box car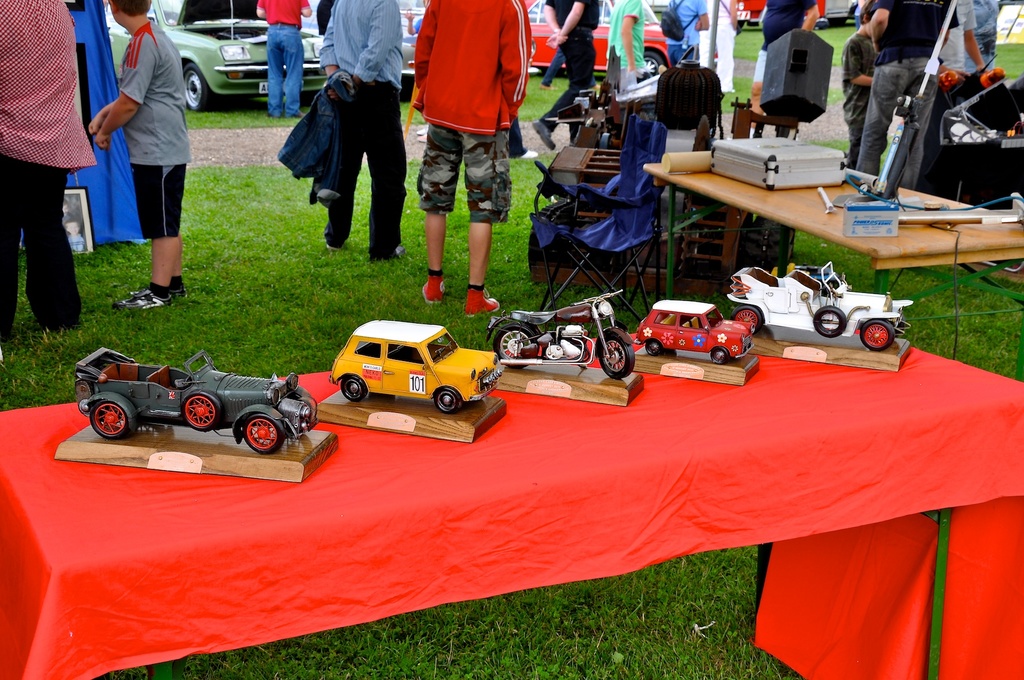
[726,260,910,352]
